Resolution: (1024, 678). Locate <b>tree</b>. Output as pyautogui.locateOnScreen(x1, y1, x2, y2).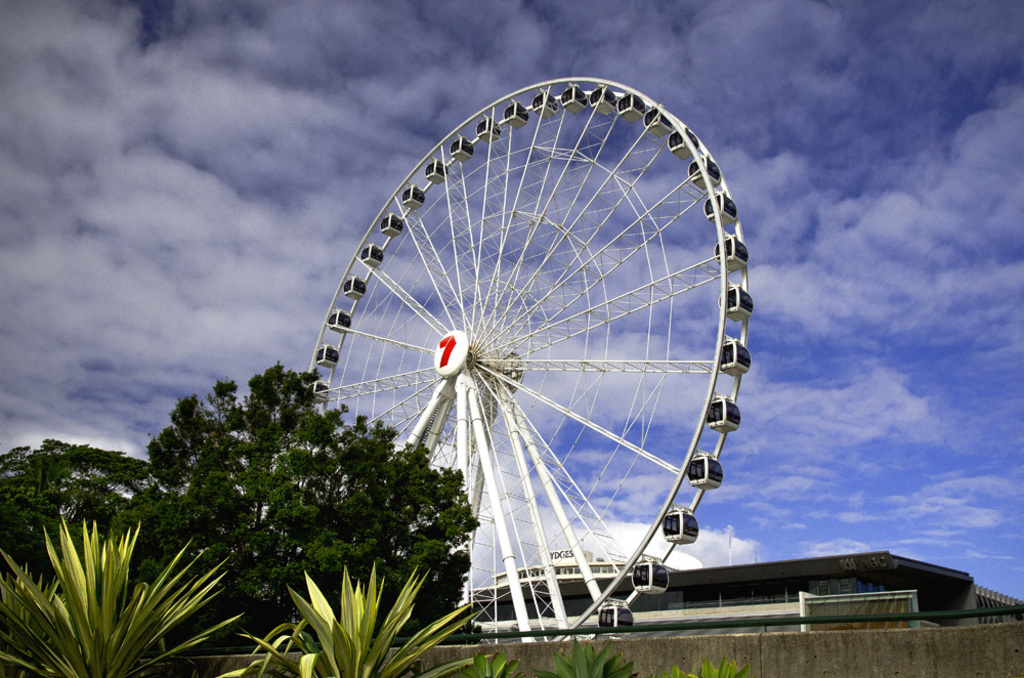
pyautogui.locateOnScreen(0, 515, 240, 677).
